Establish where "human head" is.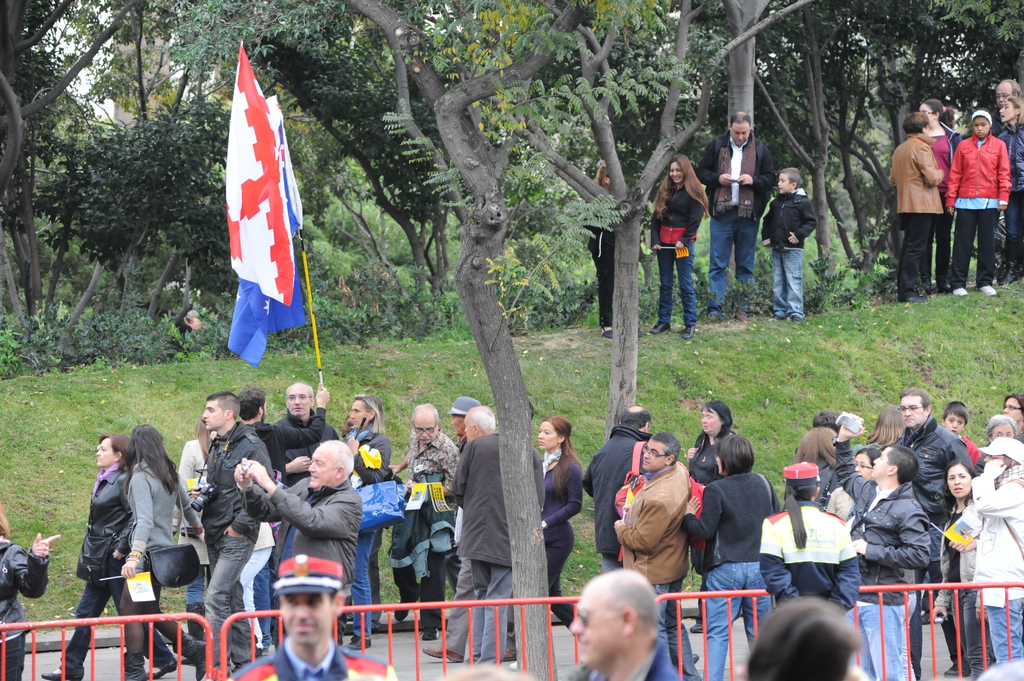
Established at bbox=(271, 547, 346, 646).
